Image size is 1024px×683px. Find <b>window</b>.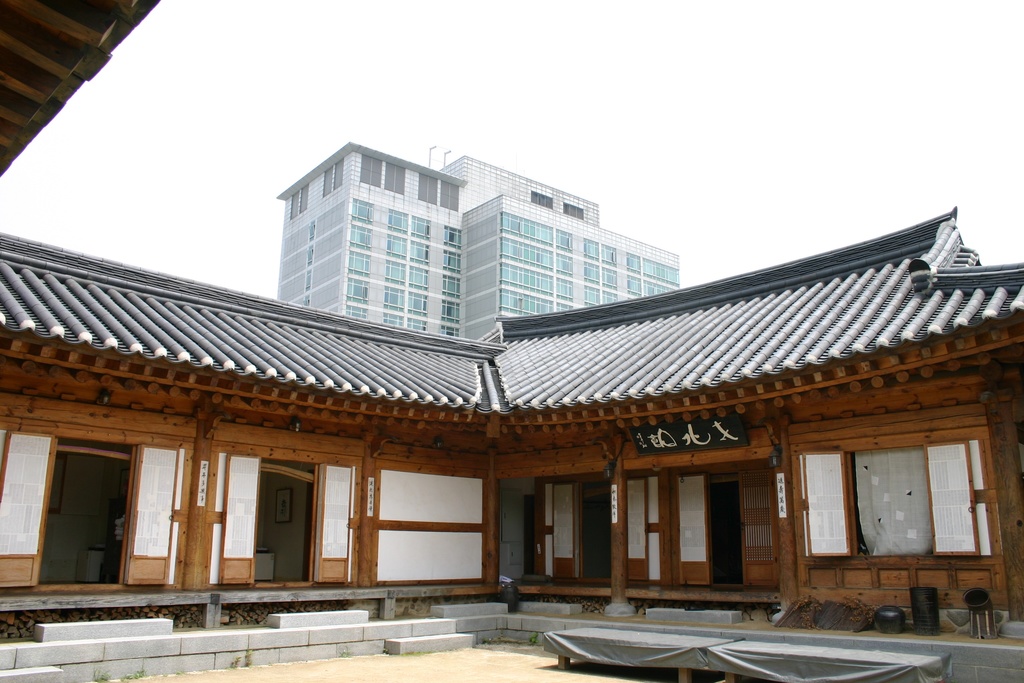
x1=440 y1=325 x2=460 y2=338.
